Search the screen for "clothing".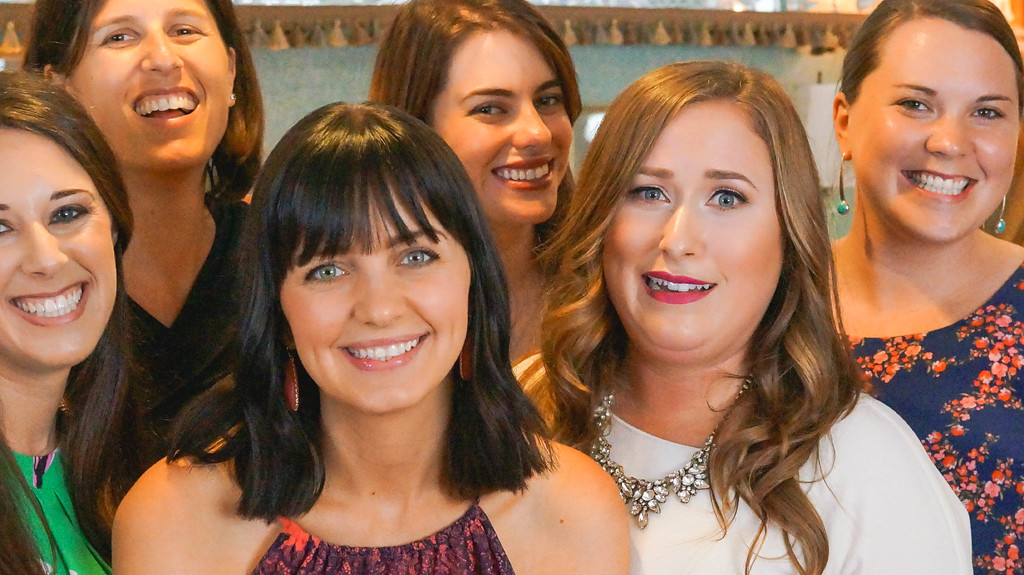
Found at 248/448/515/574.
